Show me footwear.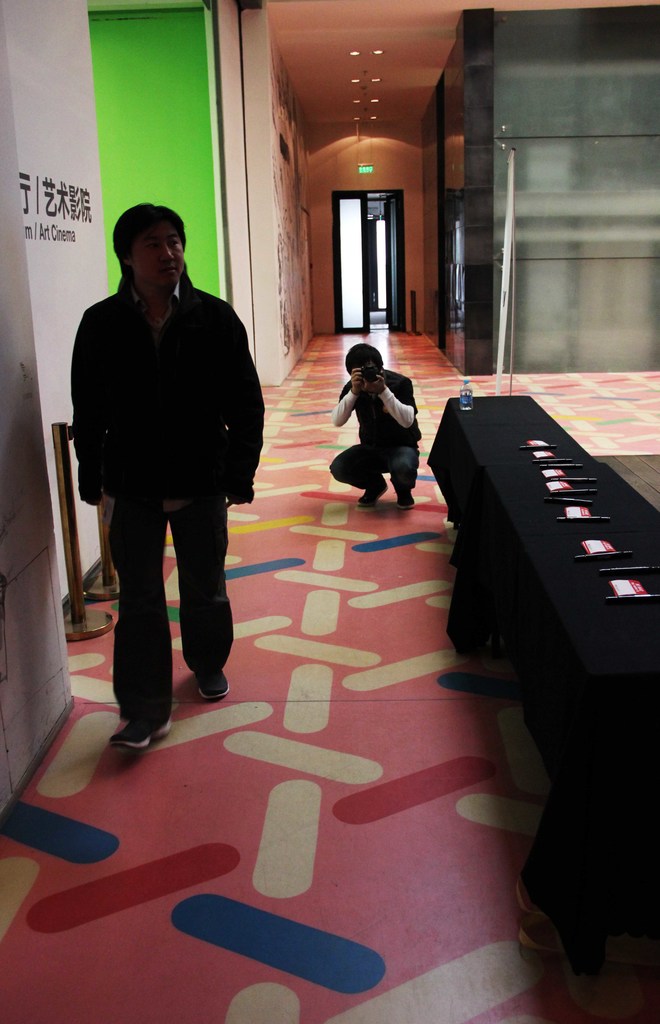
footwear is here: bbox(186, 657, 237, 703).
